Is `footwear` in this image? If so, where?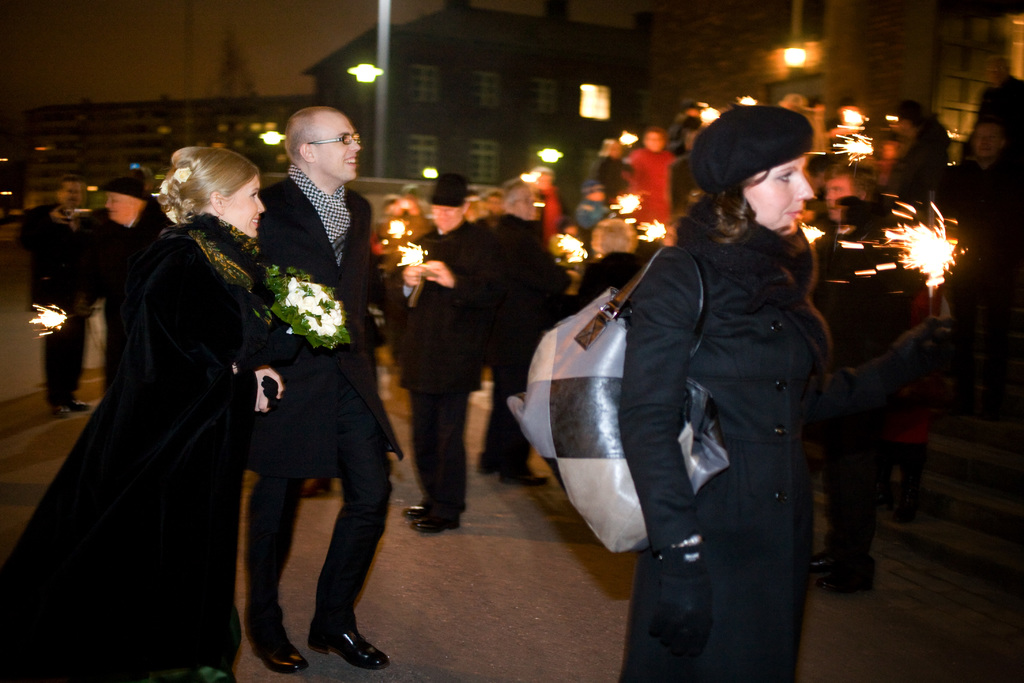
Yes, at <bbox>308, 475, 328, 498</bbox>.
